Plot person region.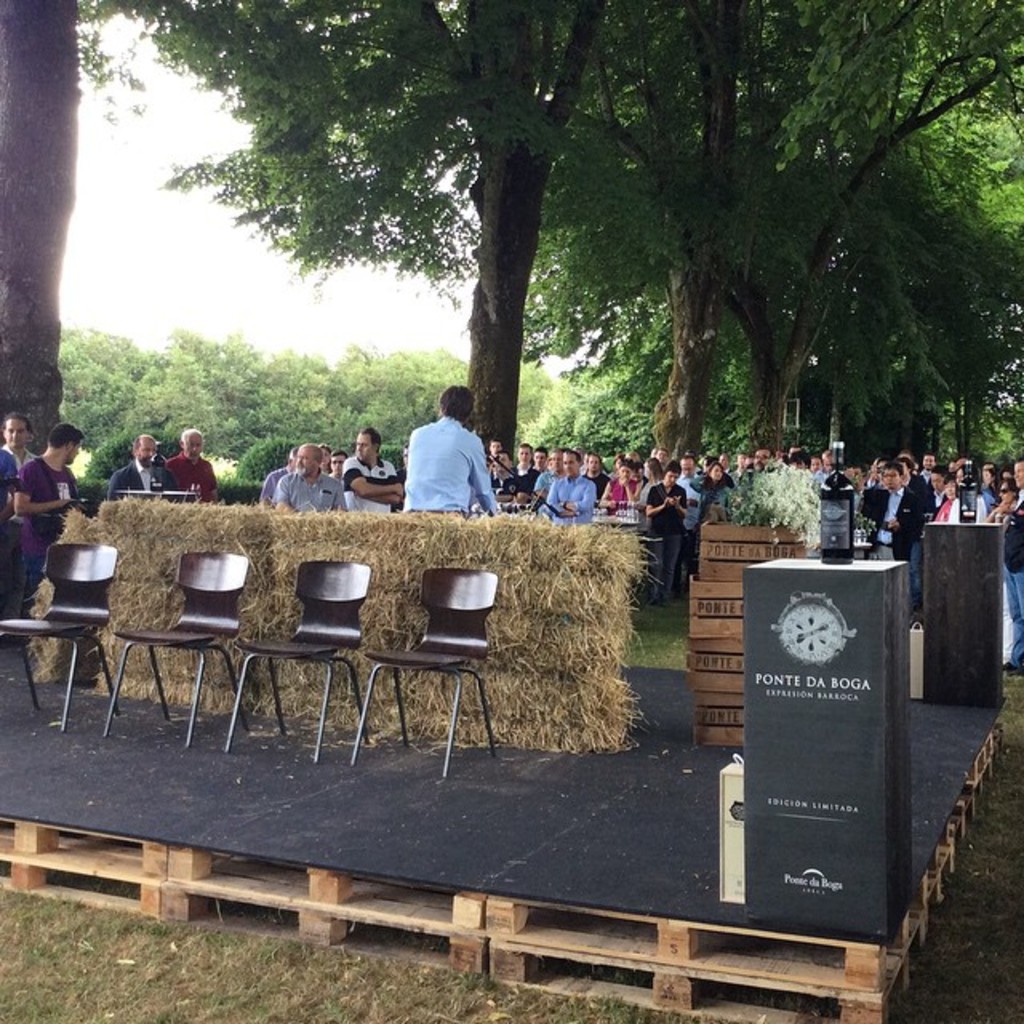
Plotted at <box>1000,454,1022,667</box>.
